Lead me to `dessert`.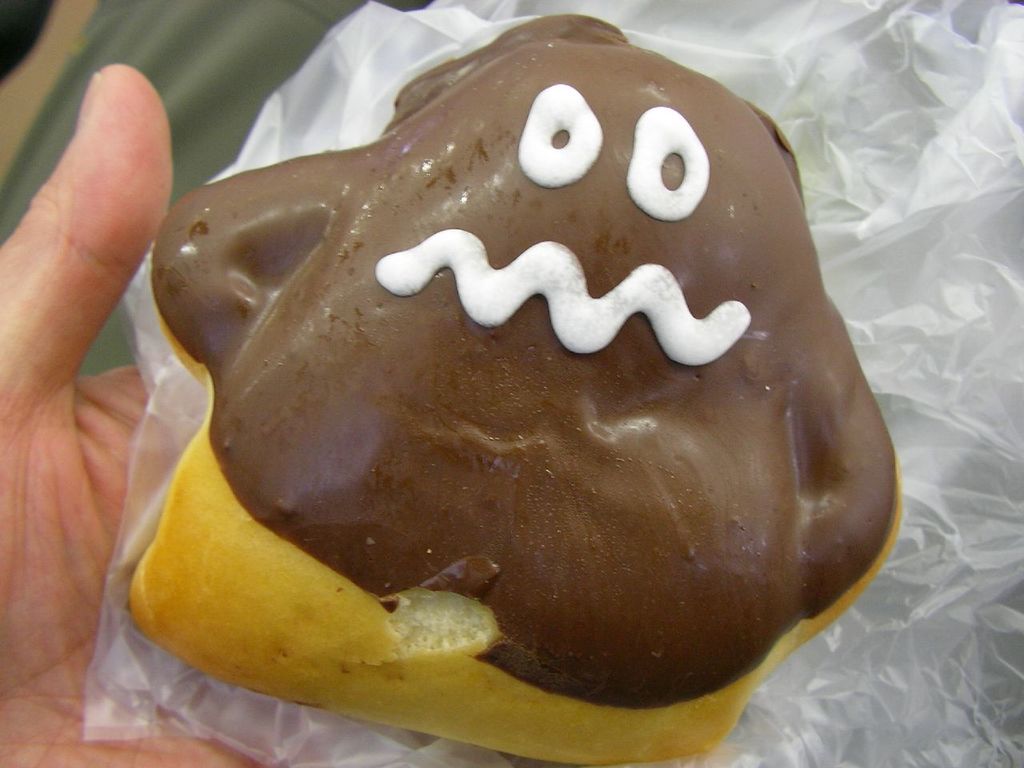
Lead to 115, 70, 838, 741.
